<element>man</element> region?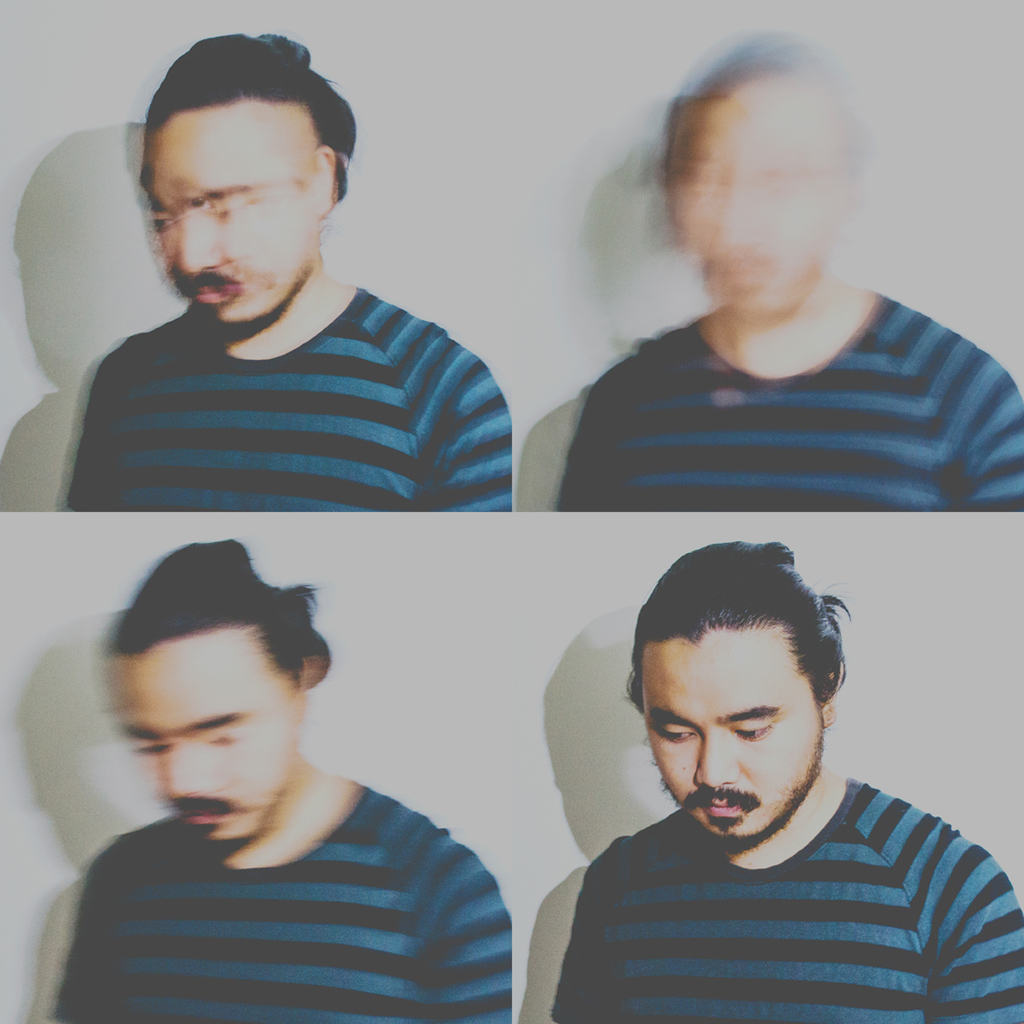
[40,565,518,1023]
